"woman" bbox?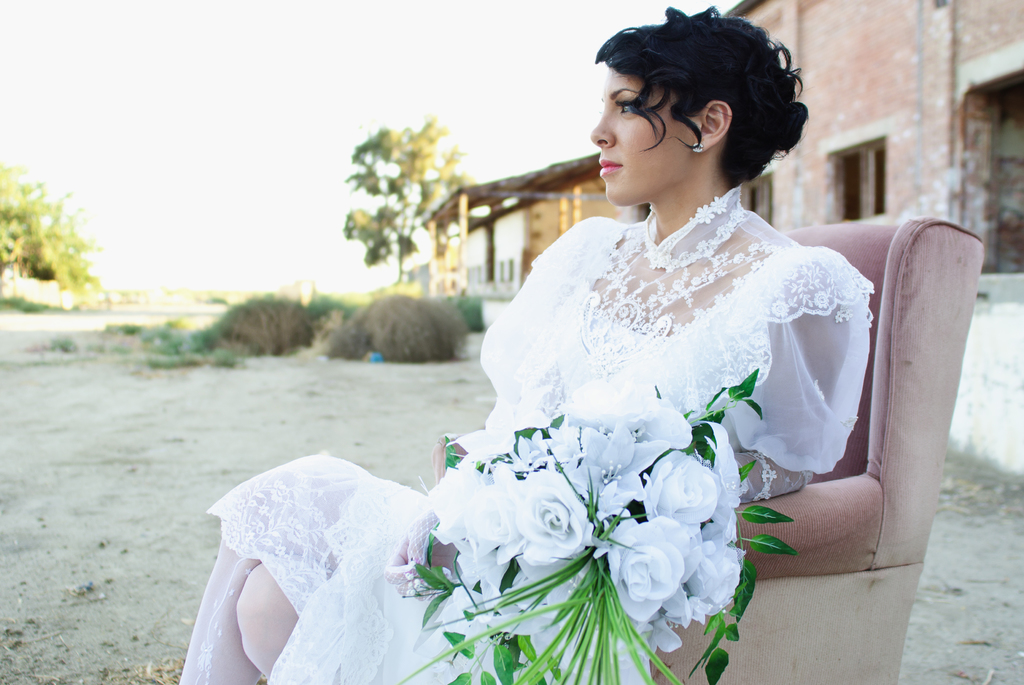
box=[183, 7, 863, 682]
